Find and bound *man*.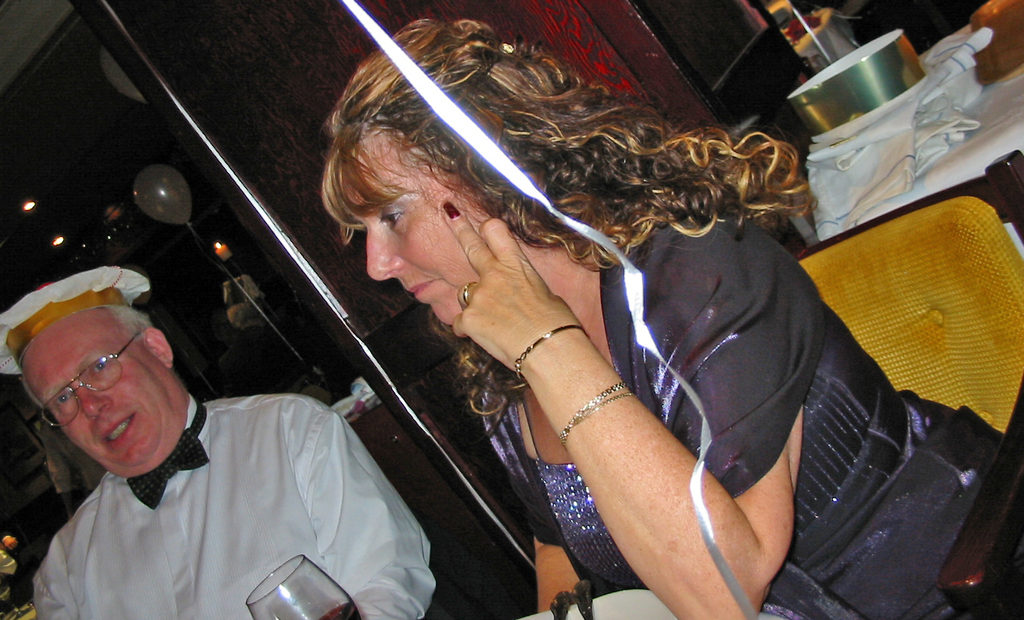
Bound: (left=0, top=269, right=452, bottom=619).
